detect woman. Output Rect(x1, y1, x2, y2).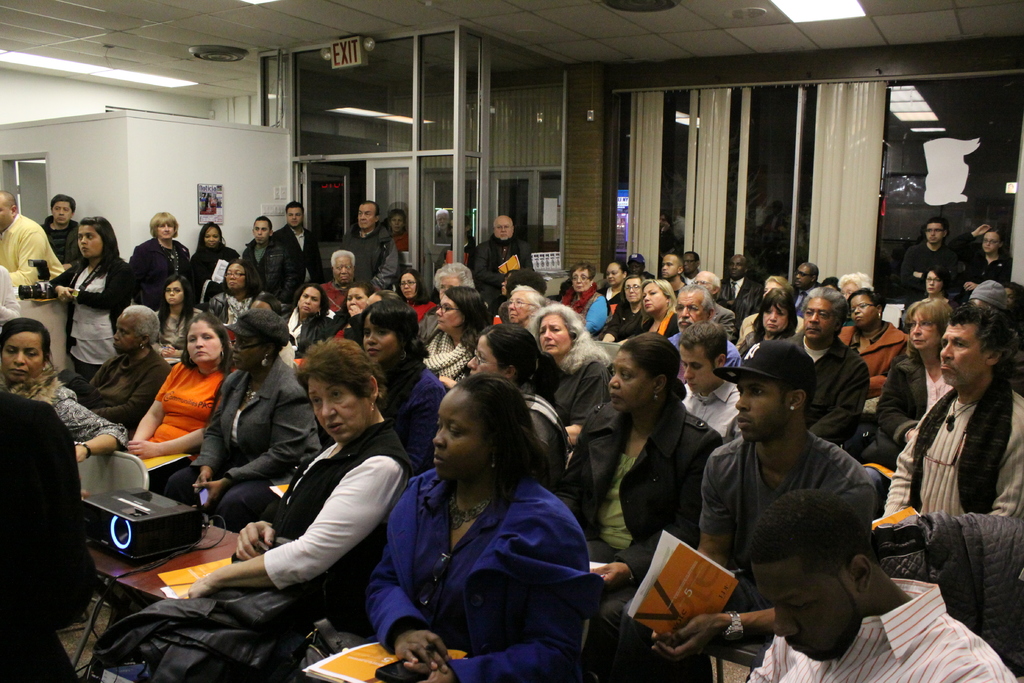
Rect(0, 320, 131, 464).
